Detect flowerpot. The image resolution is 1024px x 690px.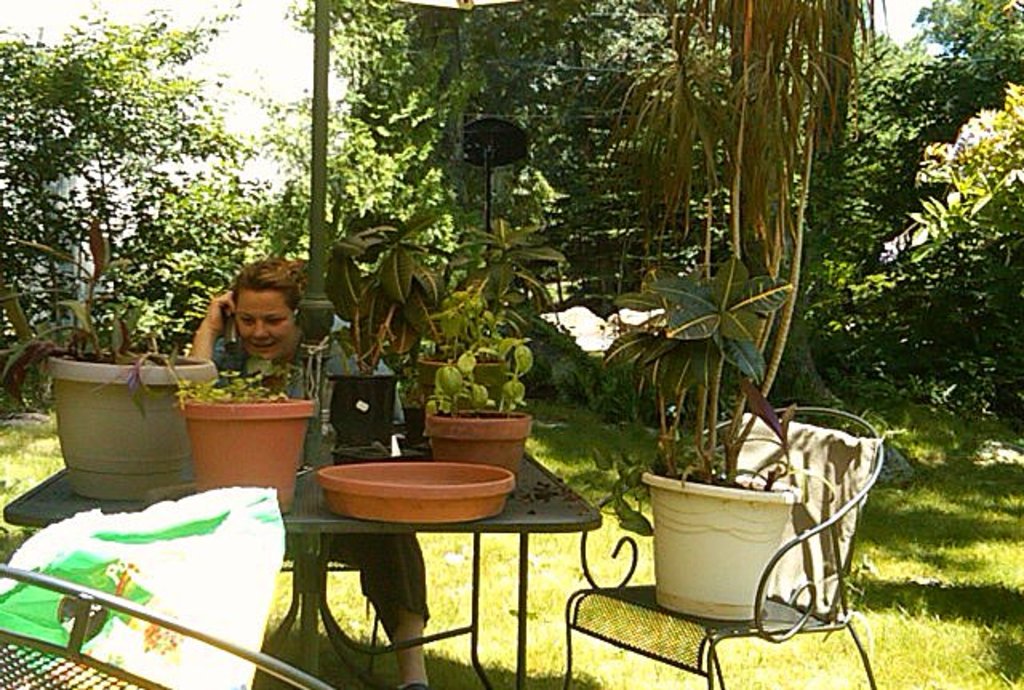
426 403 531 482.
